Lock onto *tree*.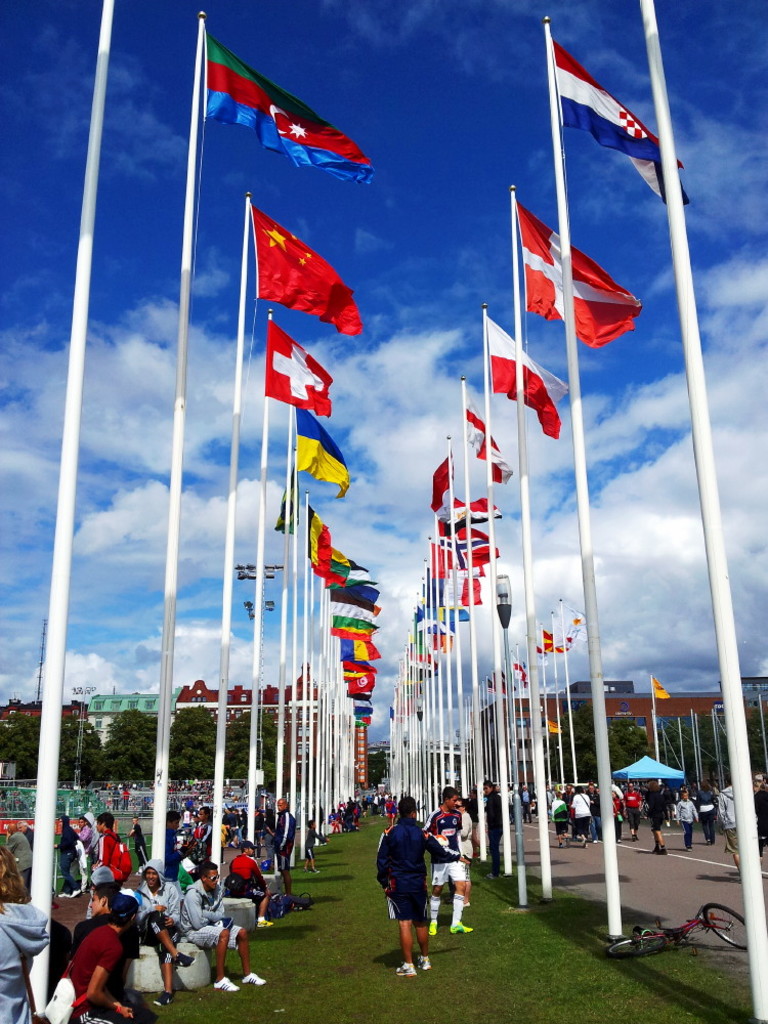
Locked: {"left": 93, "top": 707, "right": 161, "bottom": 790}.
